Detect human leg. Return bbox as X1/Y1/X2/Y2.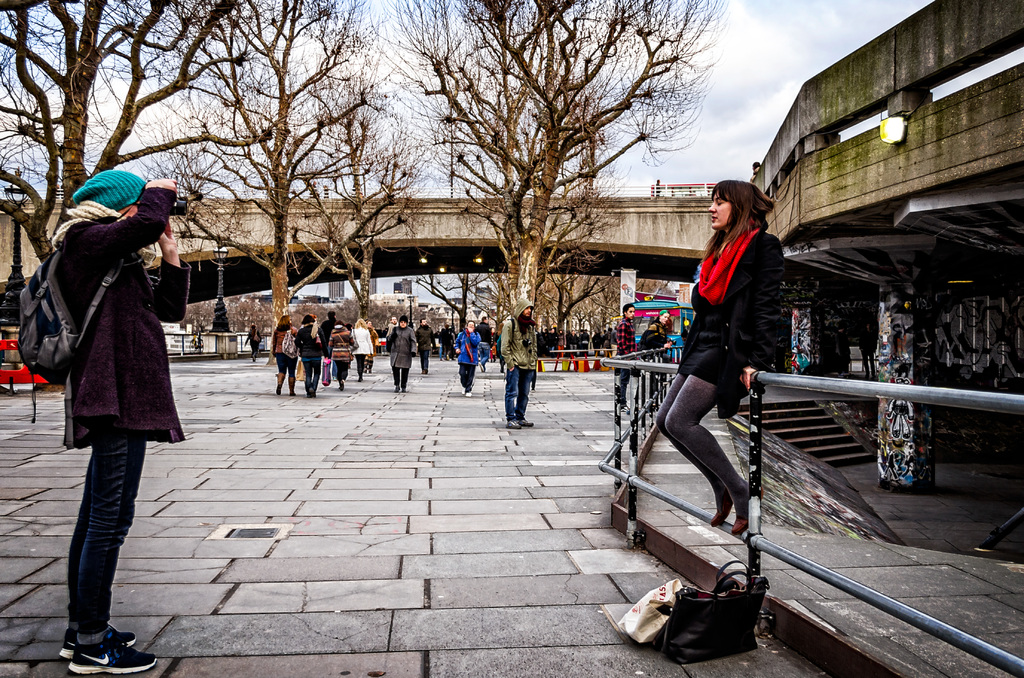
662/371/750/532.
